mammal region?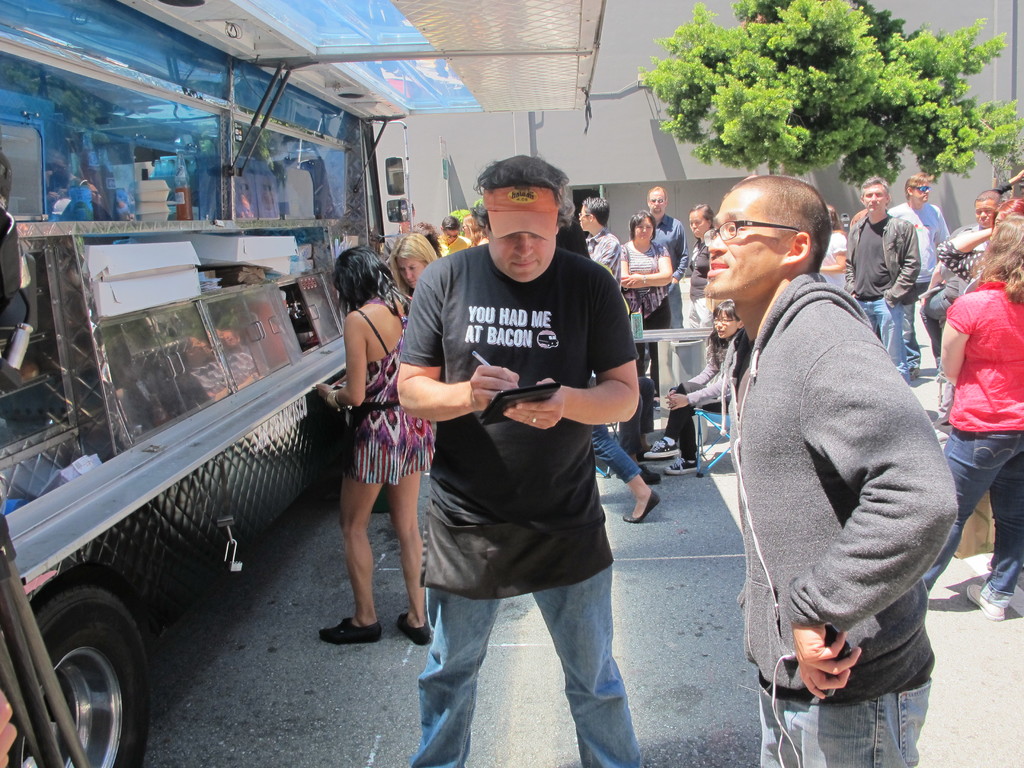
{"x1": 639, "y1": 300, "x2": 744, "y2": 474}
